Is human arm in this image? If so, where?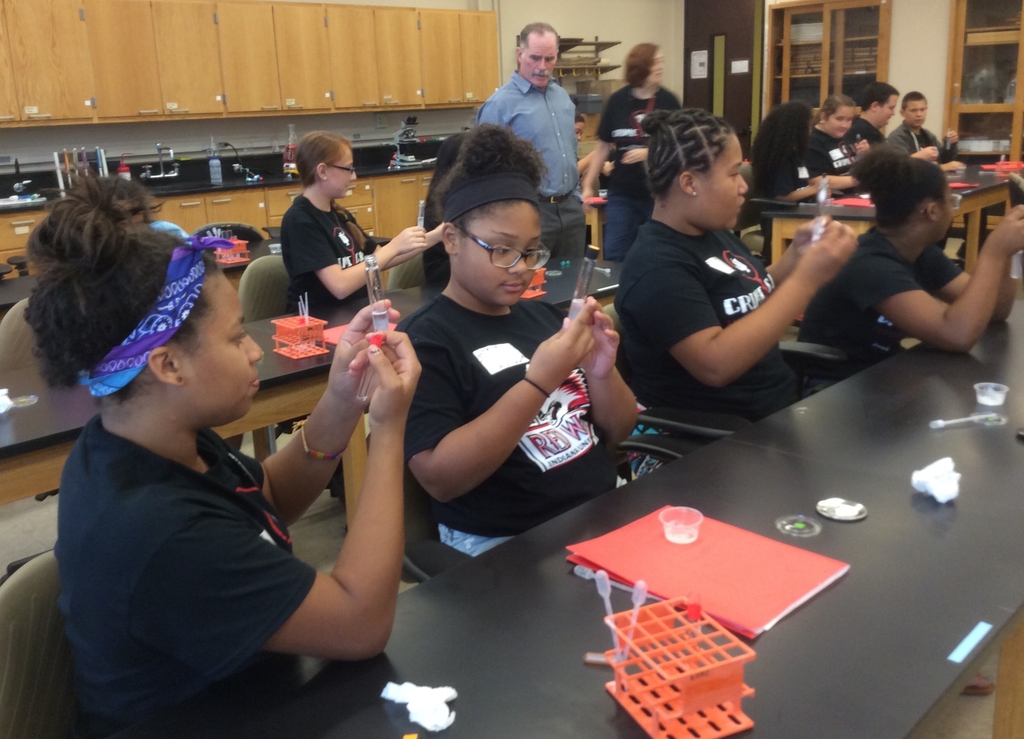
Yes, at box(752, 207, 840, 304).
